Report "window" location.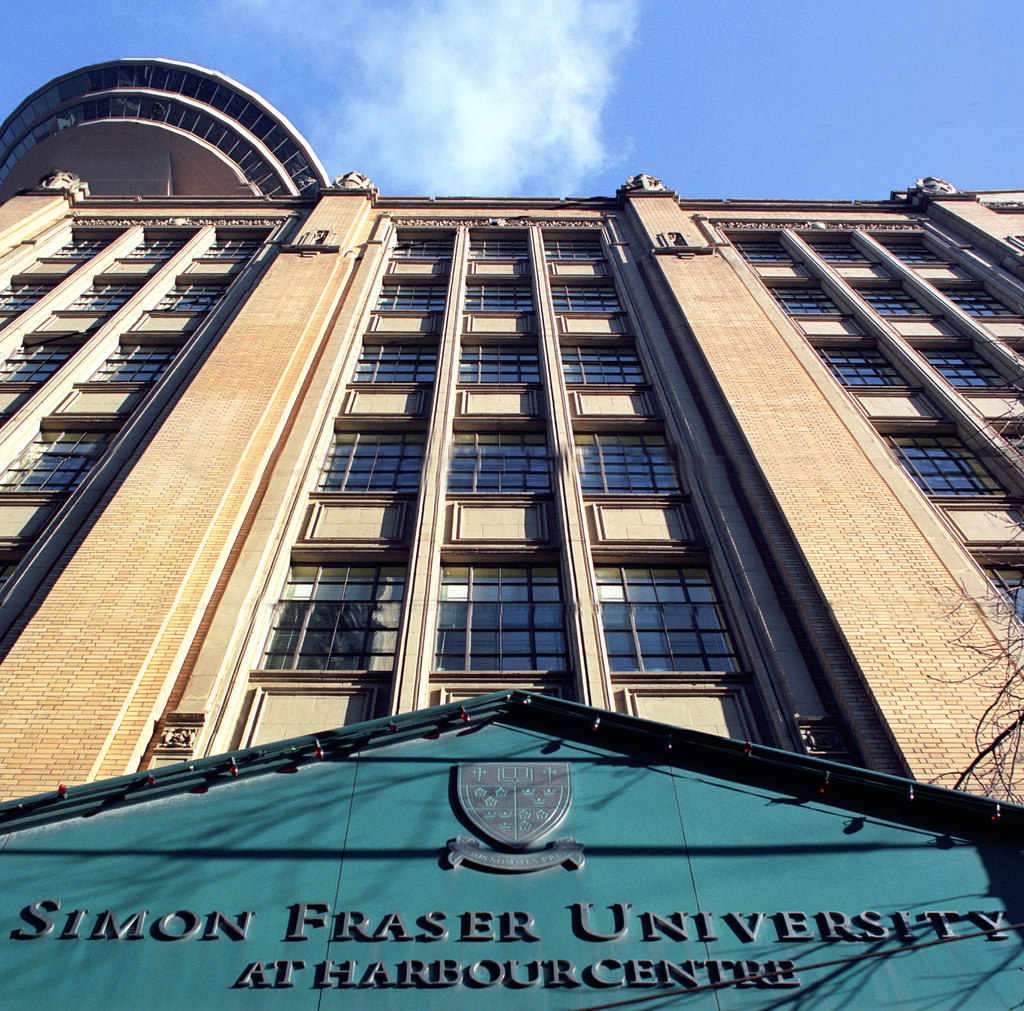
Report: 767,284,851,321.
